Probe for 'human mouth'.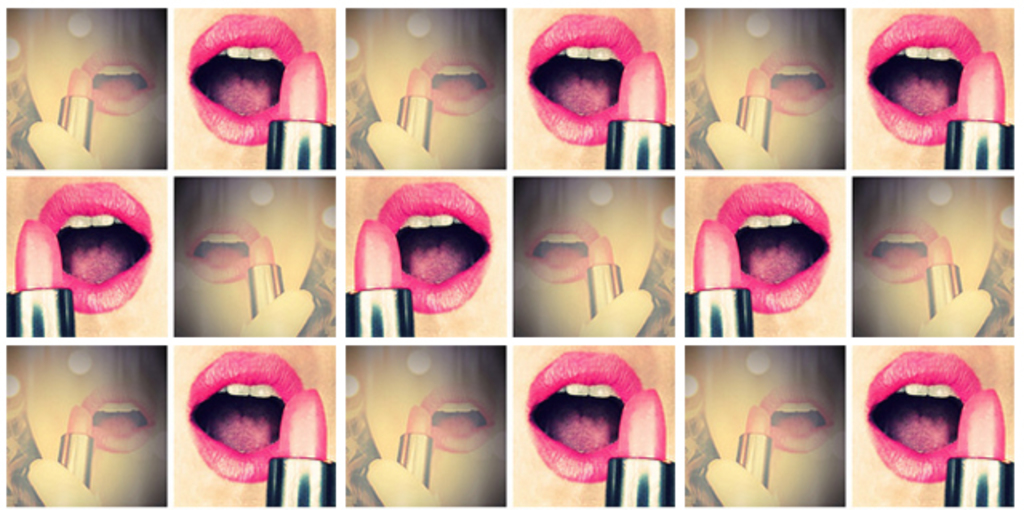
Probe result: x1=362, y1=179, x2=490, y2=320.
